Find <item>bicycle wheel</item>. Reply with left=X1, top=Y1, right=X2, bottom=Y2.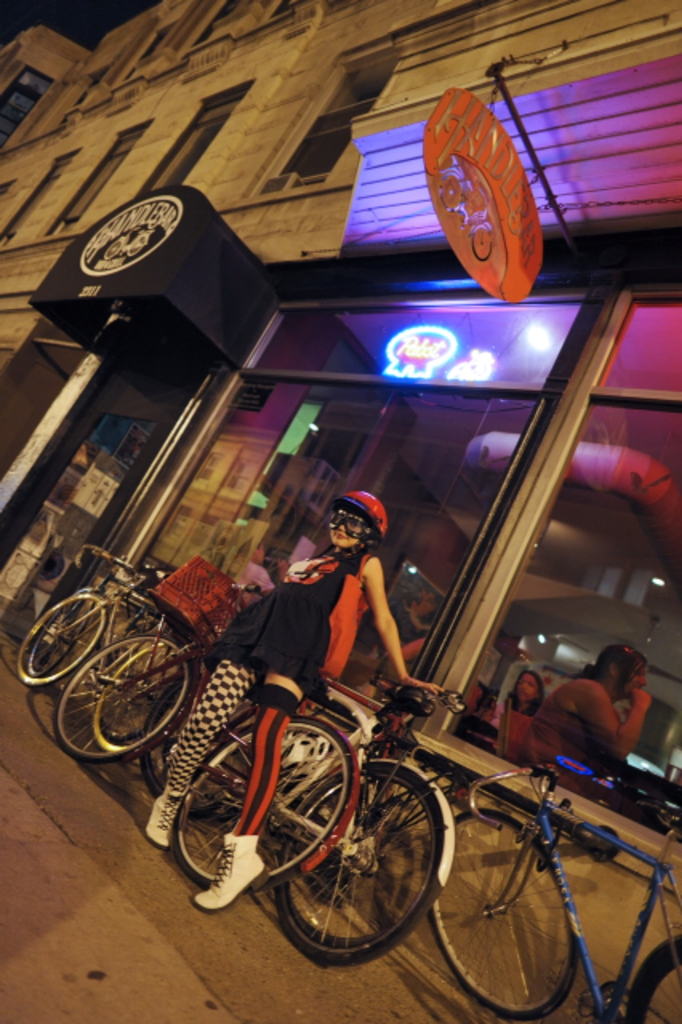
left=423, top=805, right=576, bottom=1022.
